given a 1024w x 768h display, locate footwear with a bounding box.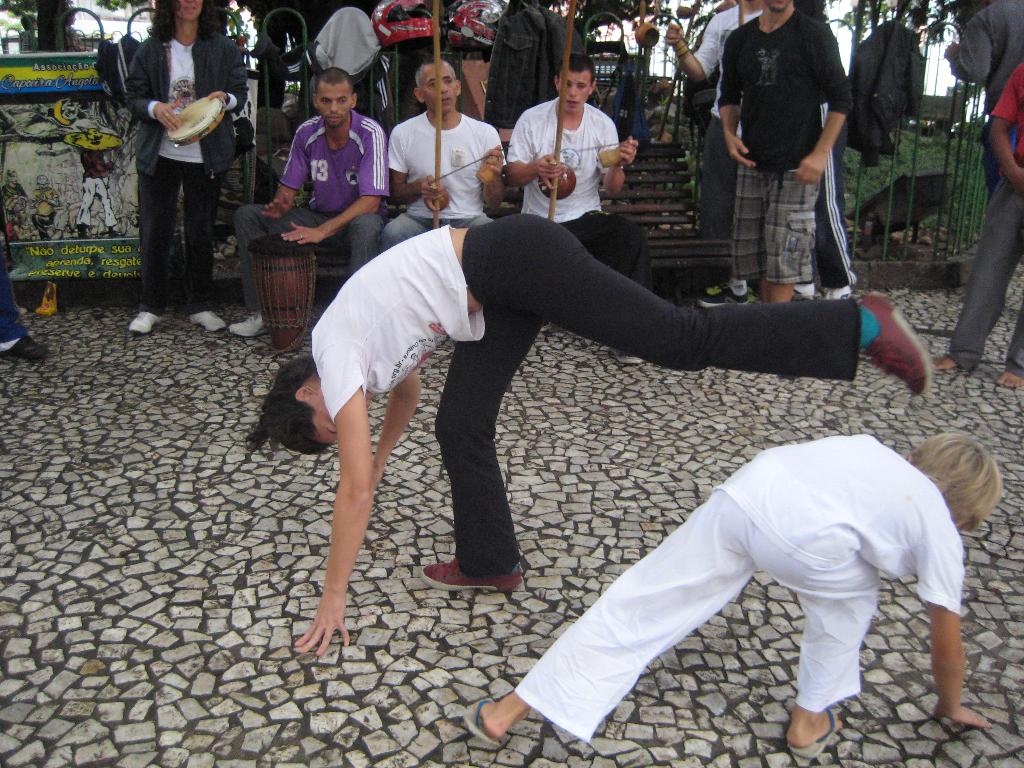
Located: BBox(607, 348, 642, 364).
